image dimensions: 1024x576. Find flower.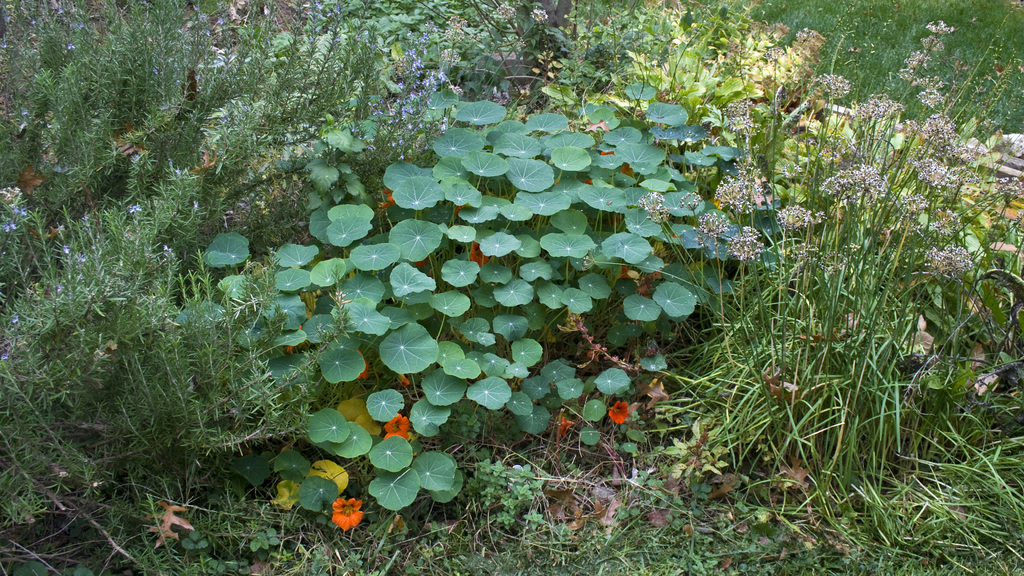
x1=124, y1=198, x2=141, y2=216.
